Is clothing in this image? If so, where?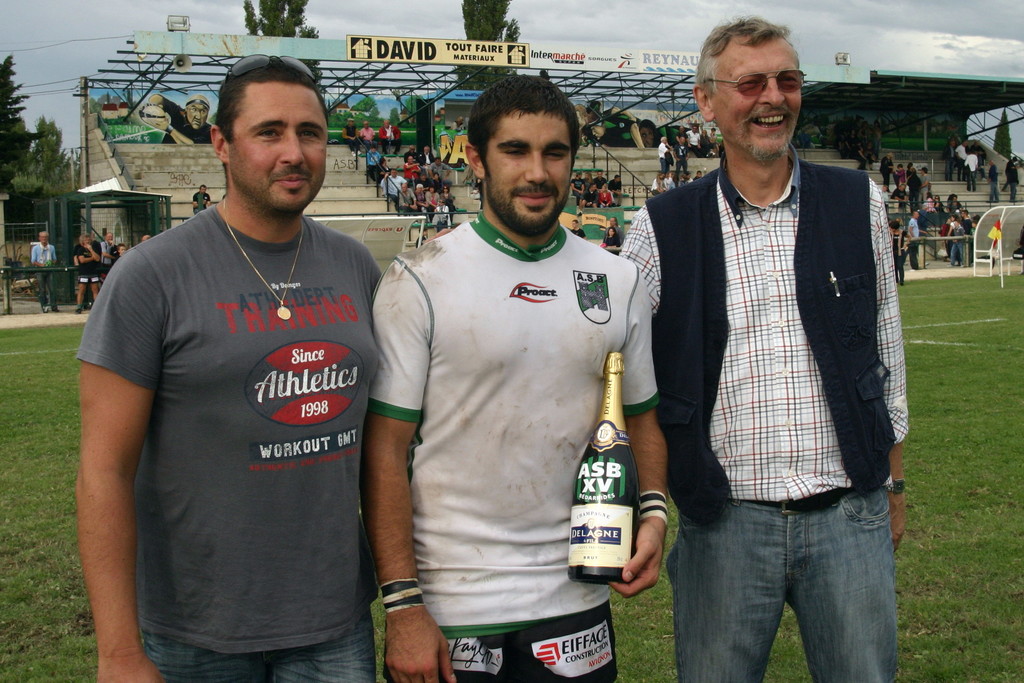
Yes, at region(602, 235, 625, 245).
